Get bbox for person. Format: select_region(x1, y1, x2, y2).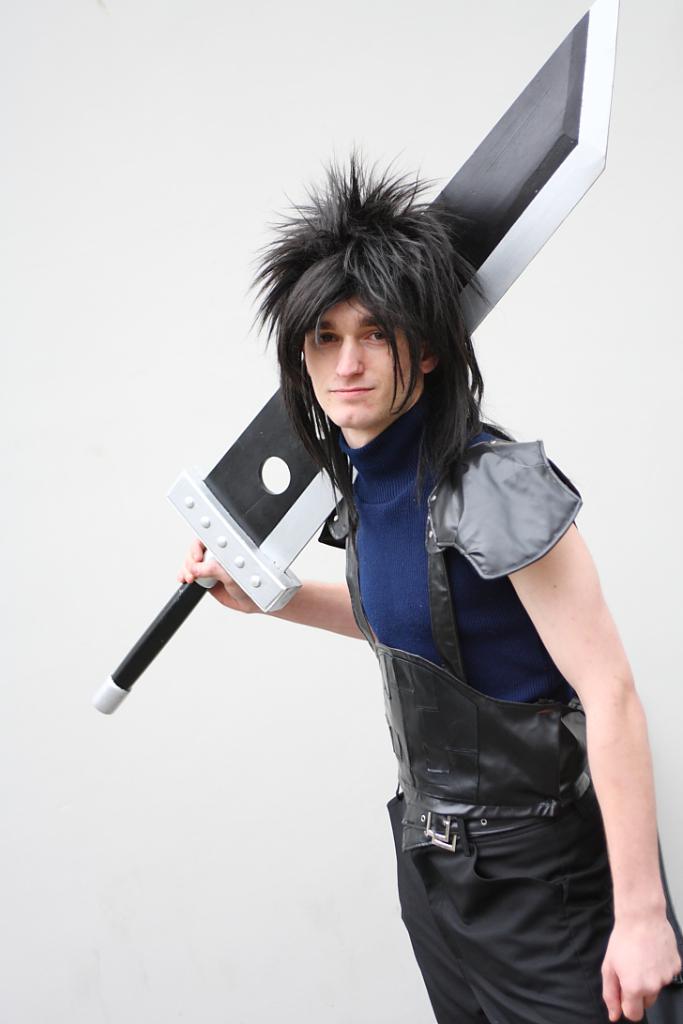
select_region(255, 153, 682, 1023).
